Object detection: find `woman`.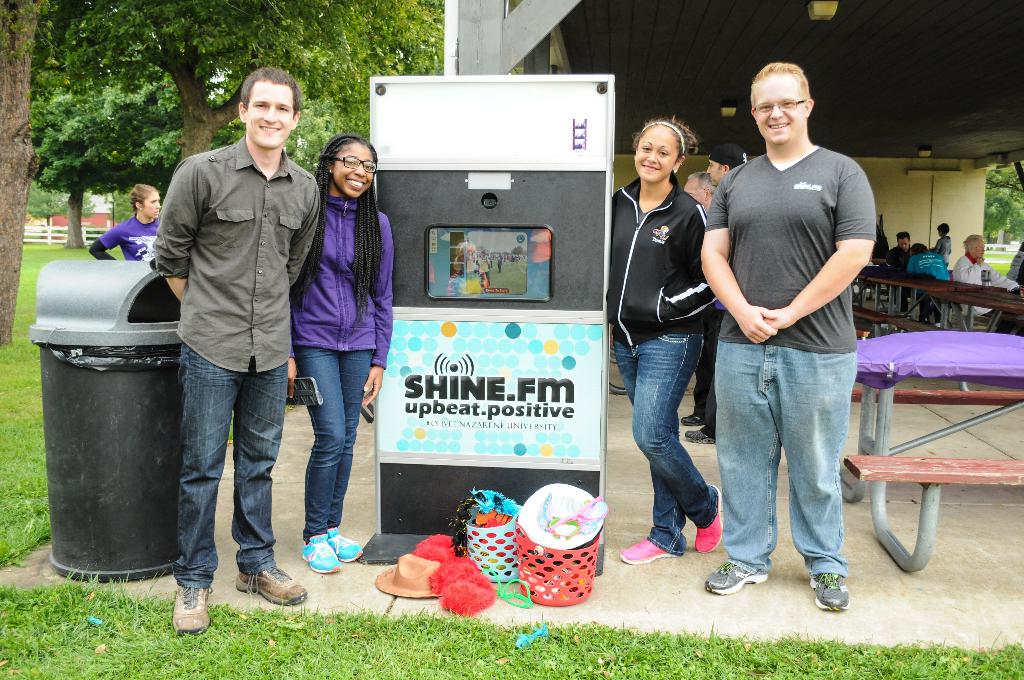
left=607, top=112, right=724, bottom=562.
